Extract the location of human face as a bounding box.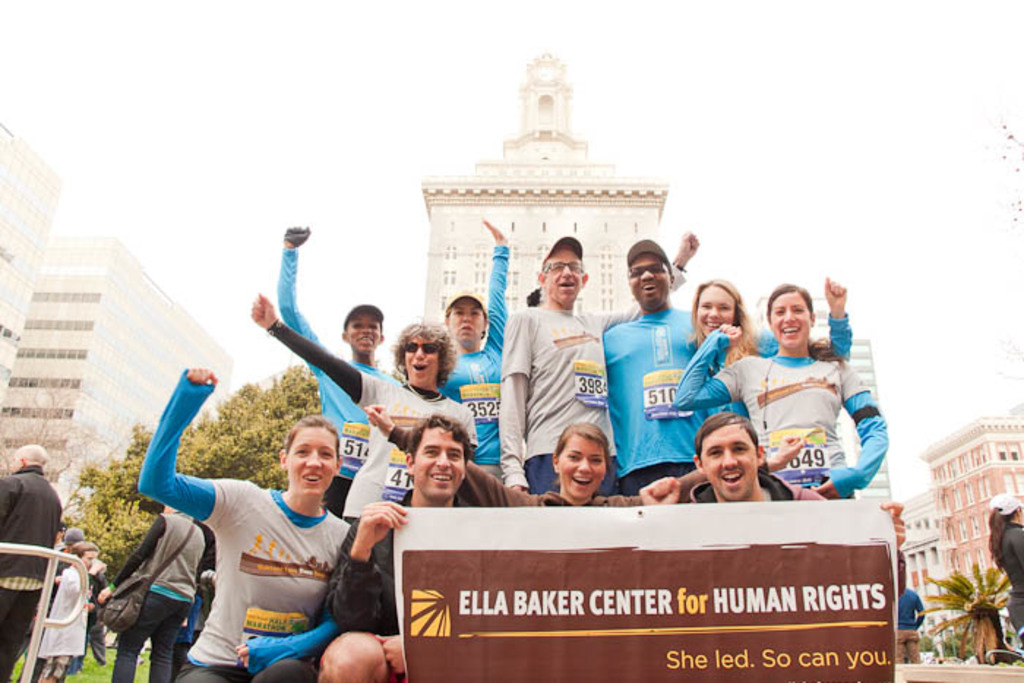
BBox(282, 424, 335, 497).
